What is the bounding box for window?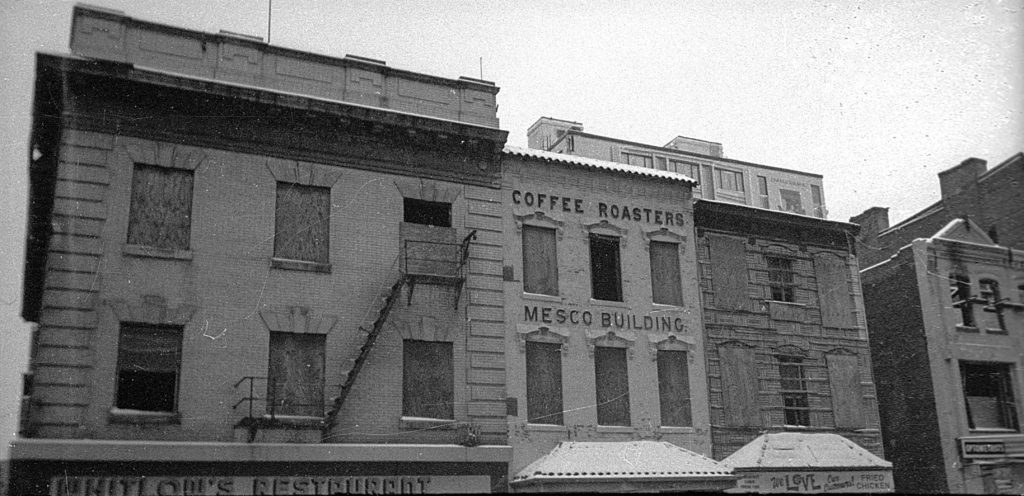
644, 241, 682, 306.
